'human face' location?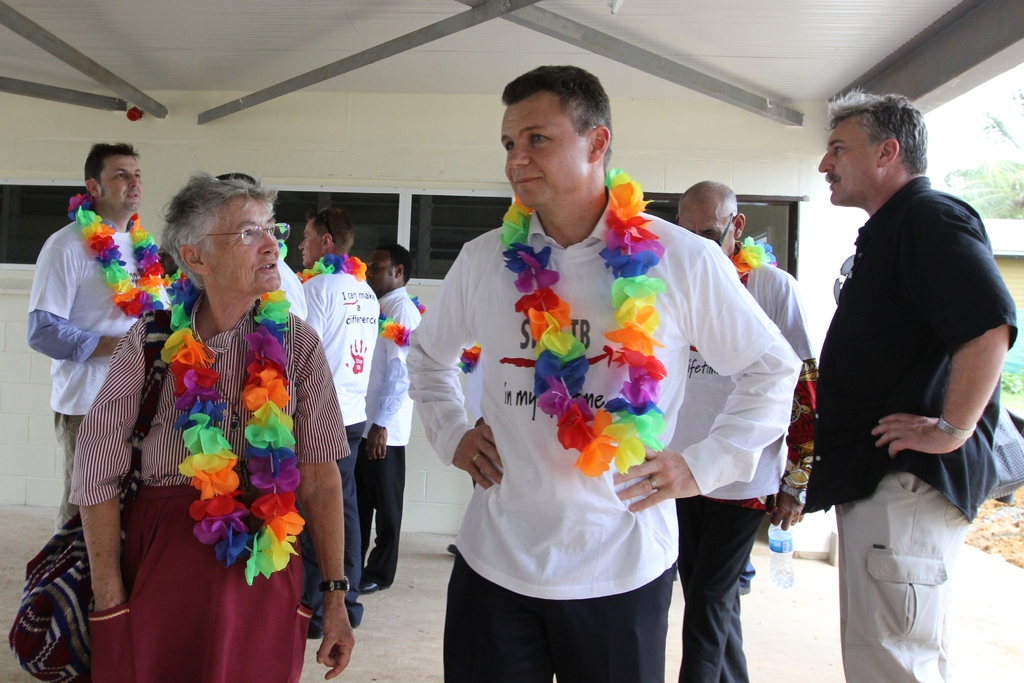
[x1=815, y1=113, x2=881, y2=205]
